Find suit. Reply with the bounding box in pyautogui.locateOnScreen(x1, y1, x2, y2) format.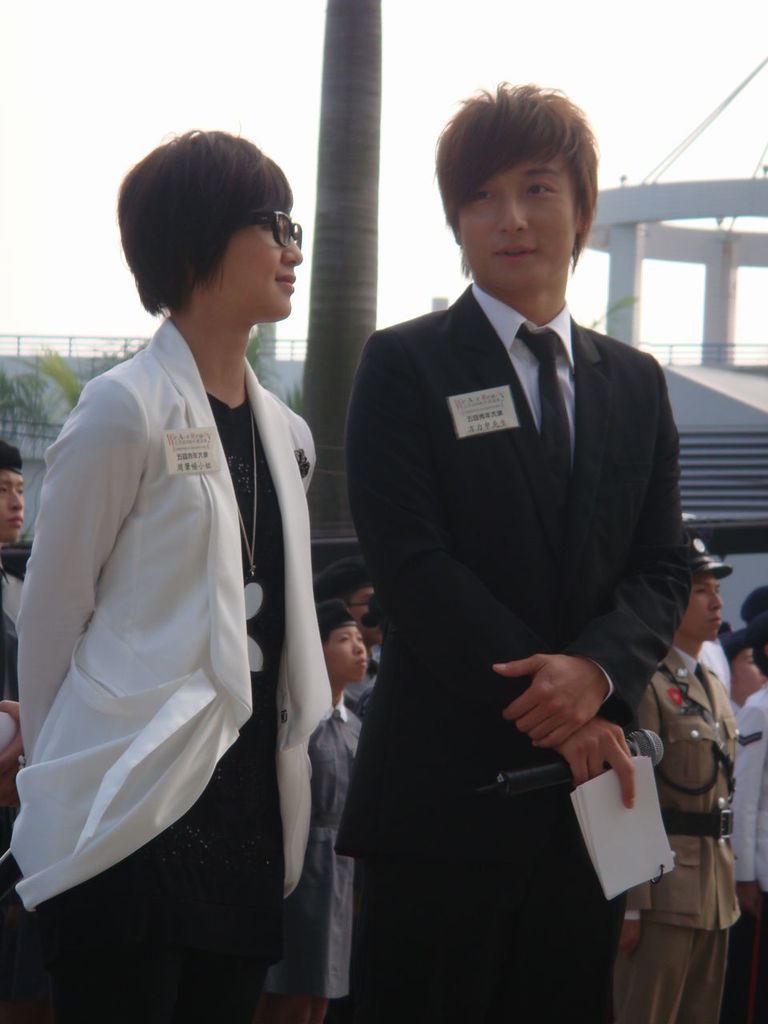
pyautogui.locateOnScreen(348, 271, 691, 1023).
